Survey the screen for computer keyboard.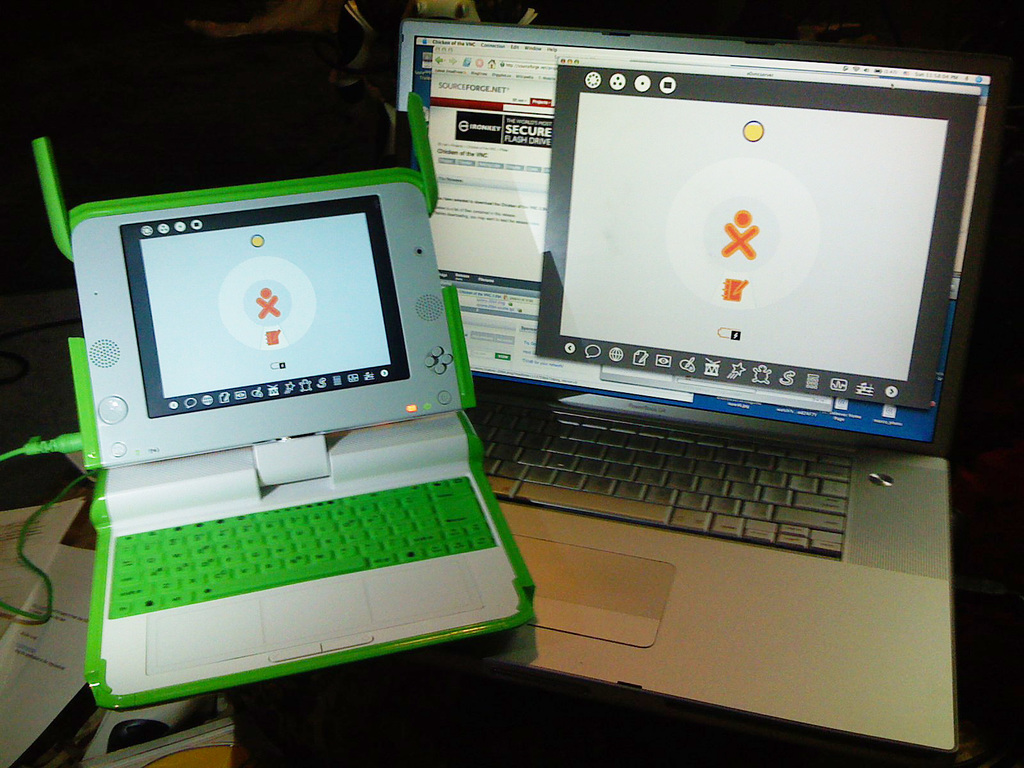
Survey found: <bbox>108, 472, 499, 621</bbox>.
